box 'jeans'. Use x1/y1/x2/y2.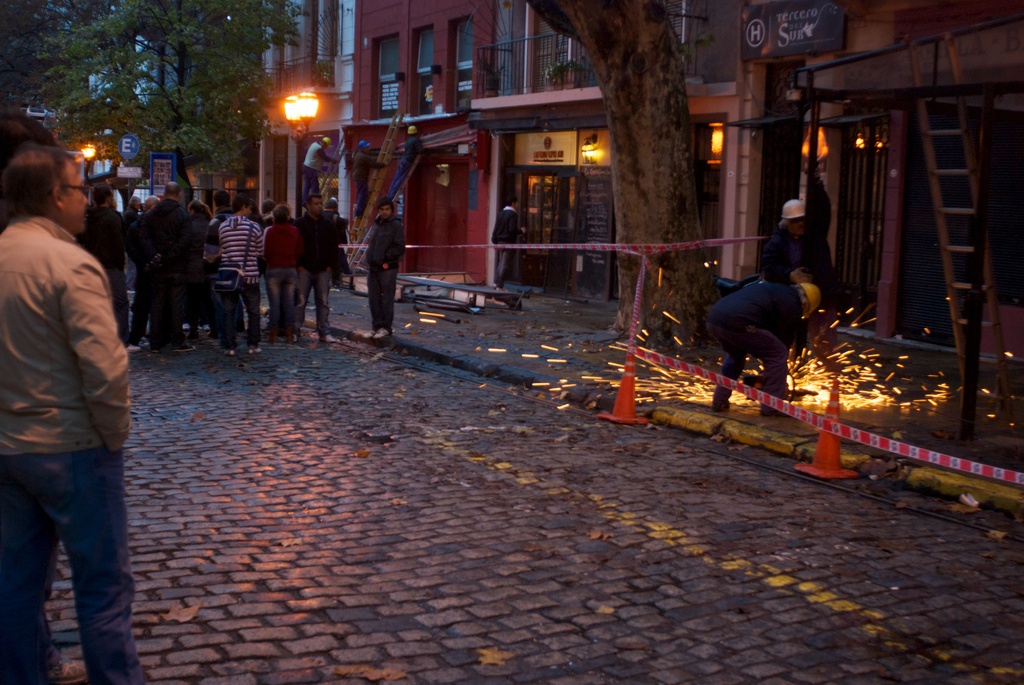
301/266/335/340.
